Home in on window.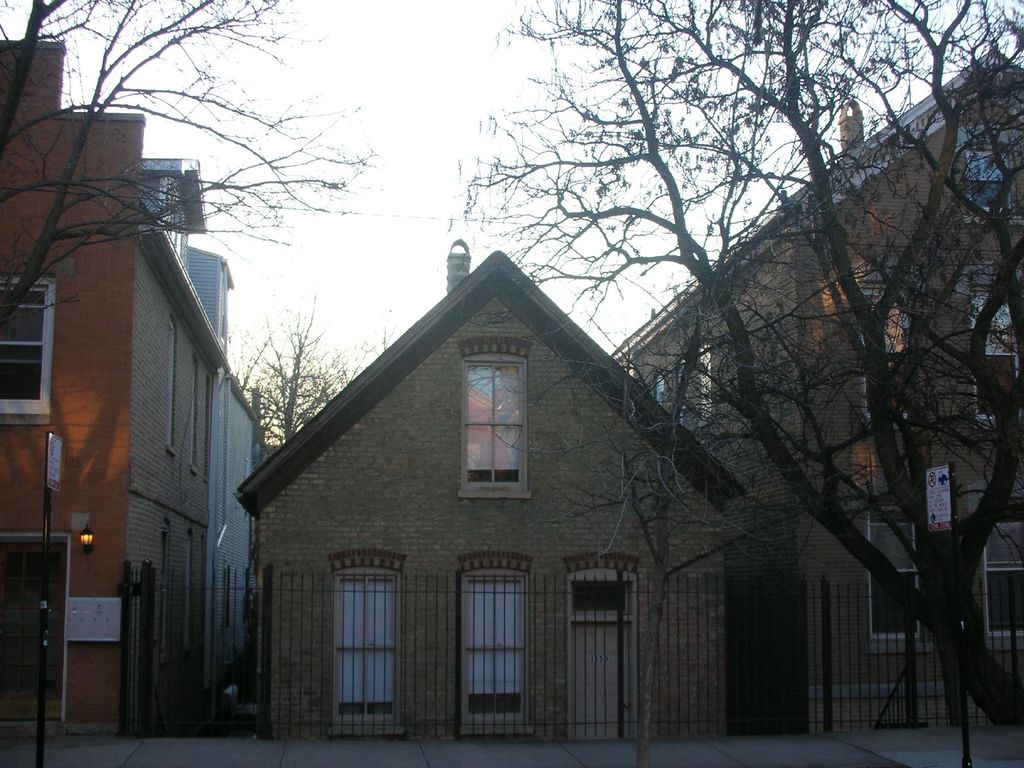
Homed in at [570, 547, 643, 744].
